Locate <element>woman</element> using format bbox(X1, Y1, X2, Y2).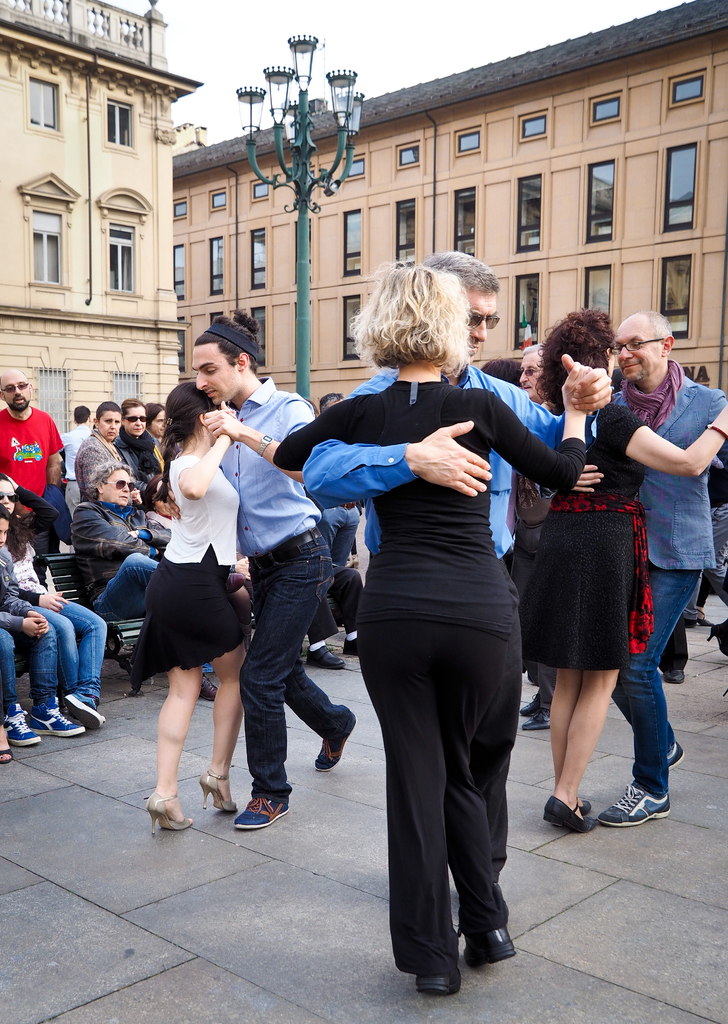
bbox(267, 257, 591, 1000).
